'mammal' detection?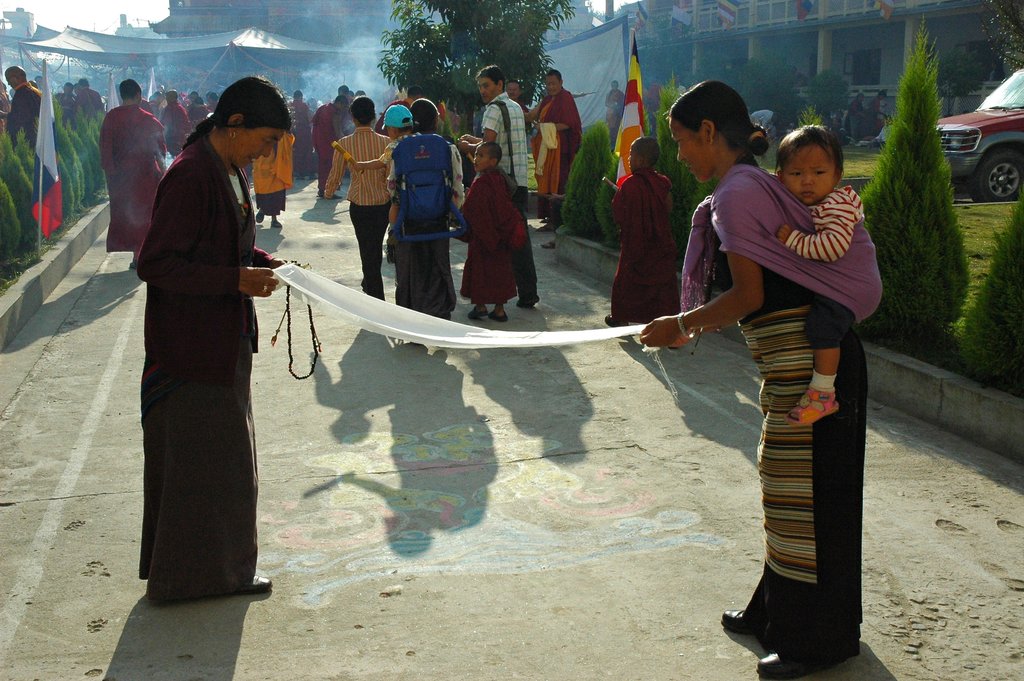
117 72 279 608
